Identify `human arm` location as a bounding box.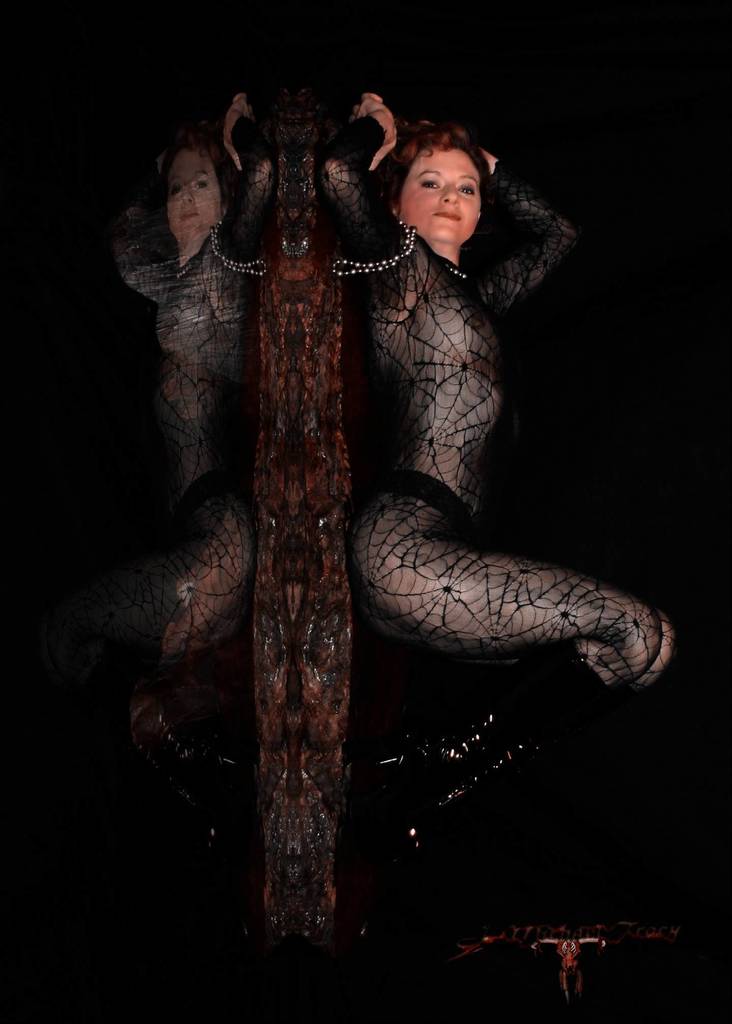
(left=476, top=145, right=591, bottom=316).
